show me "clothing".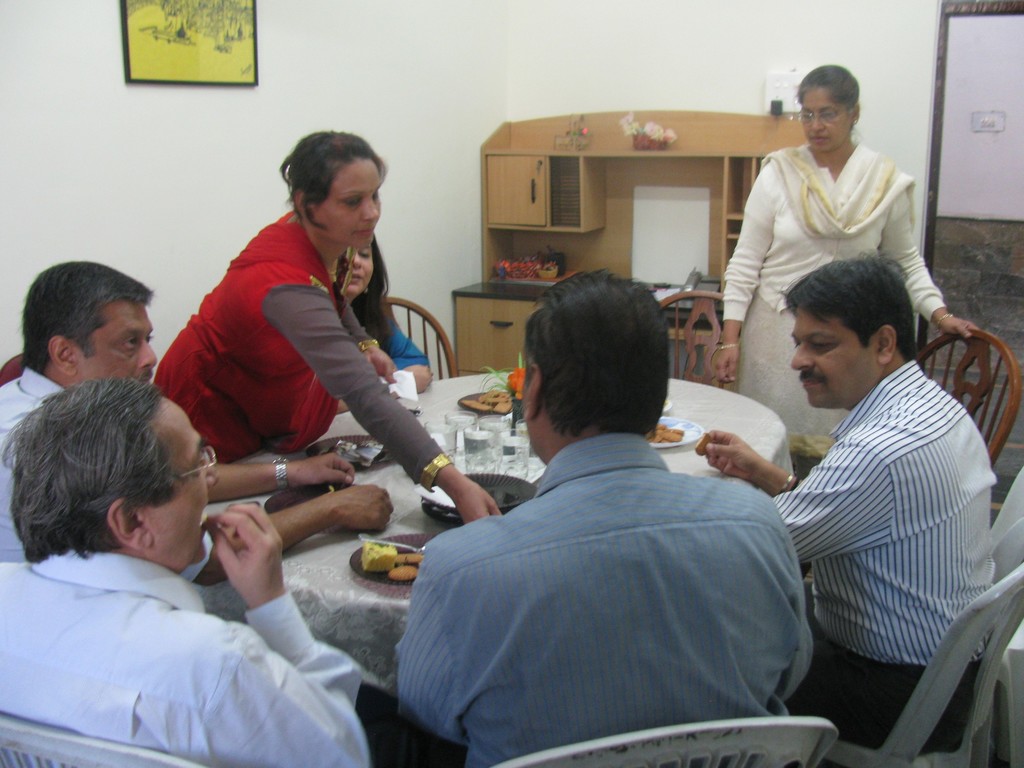
"clothing" is here: left=771, top=637, right=983, bottom=750.
